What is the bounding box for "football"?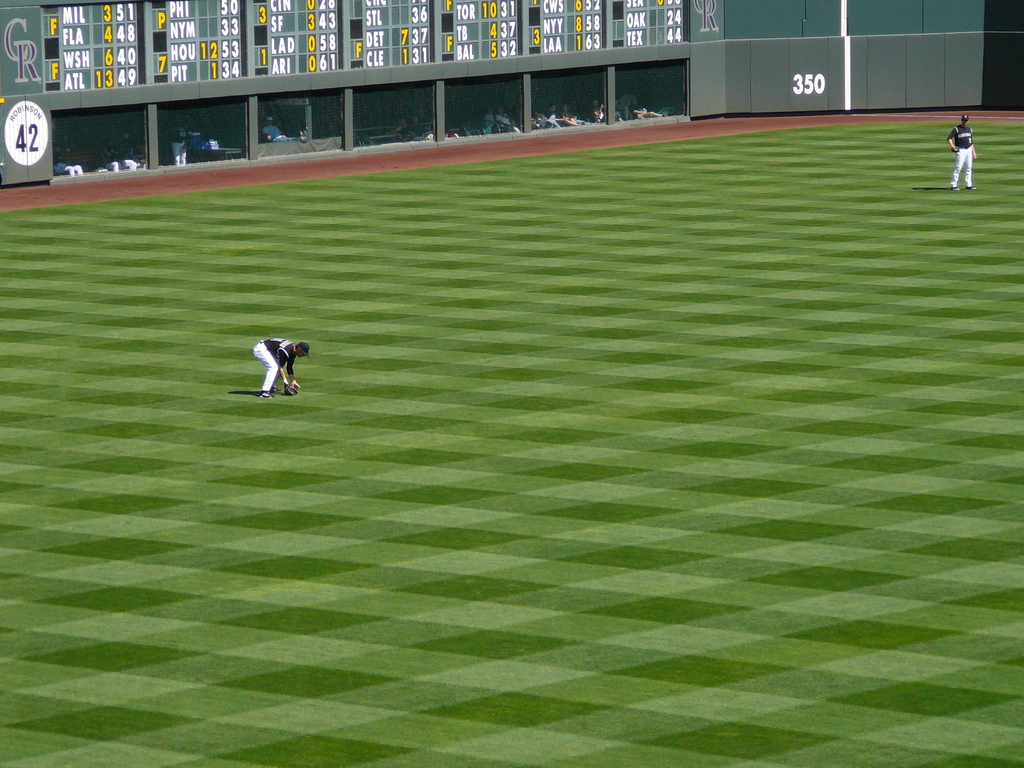
locate(279, 373, 300, 393).
